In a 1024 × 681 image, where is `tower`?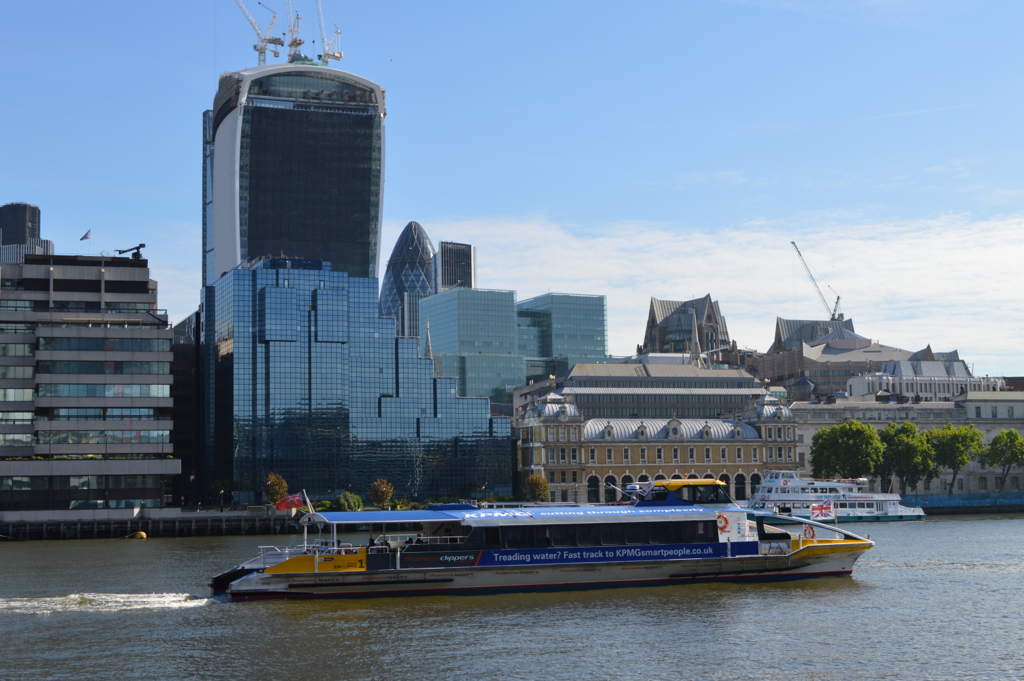
rect(375, 225, 433, 327).
